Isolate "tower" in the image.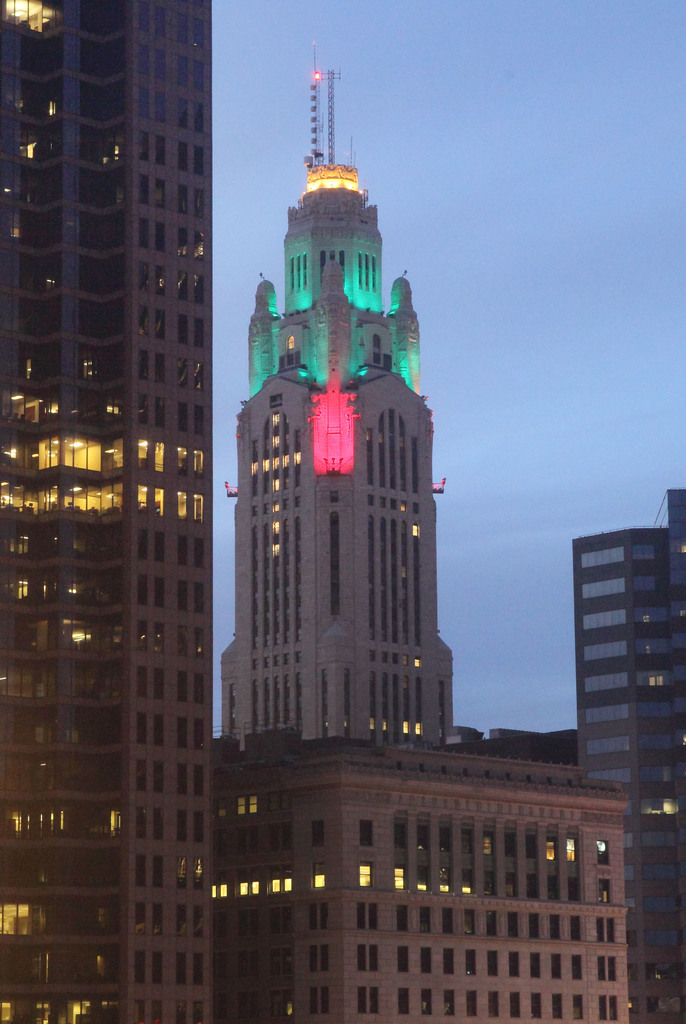
Isolated region: bbox(579, 531, 685, 1023).
